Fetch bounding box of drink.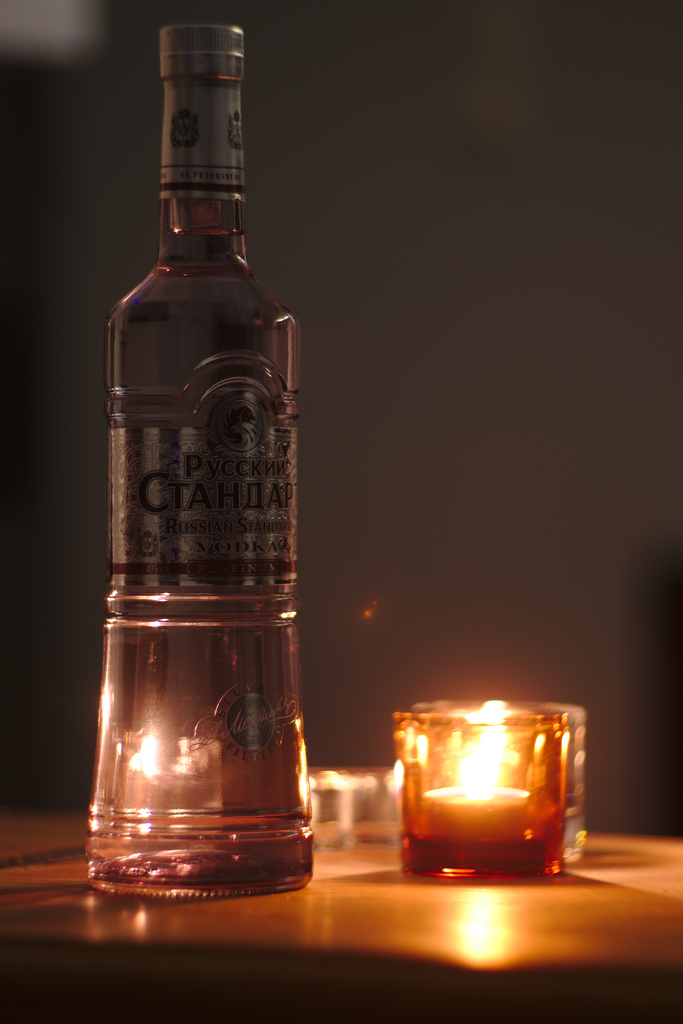
Bbox: (84,40,312,909).
